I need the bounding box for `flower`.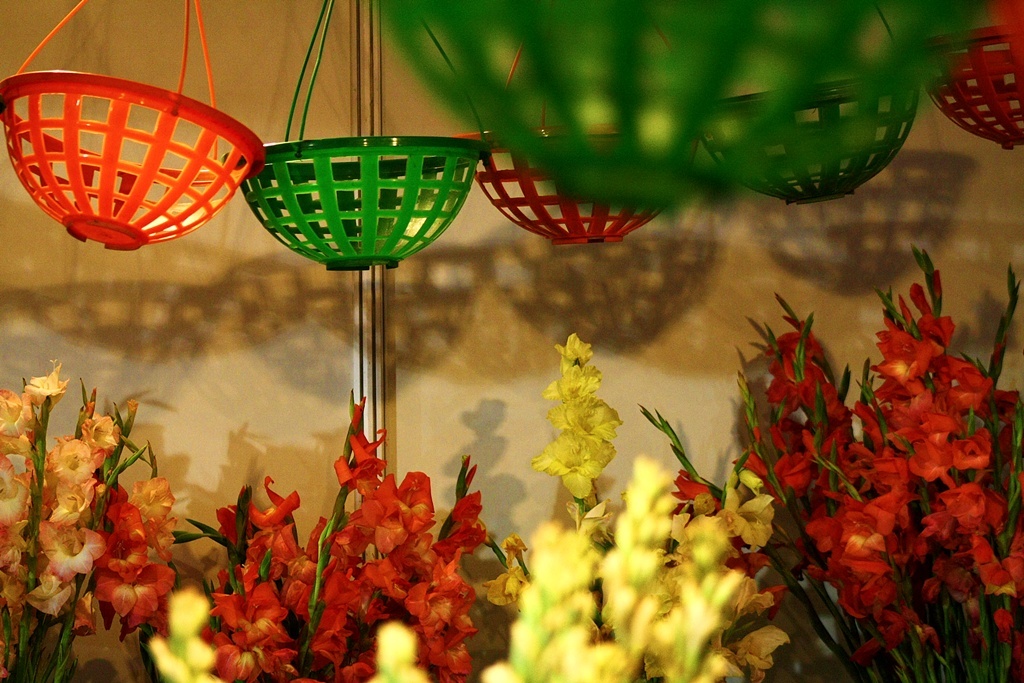
Here it is: bbox=[148, 395, 509, 682].
